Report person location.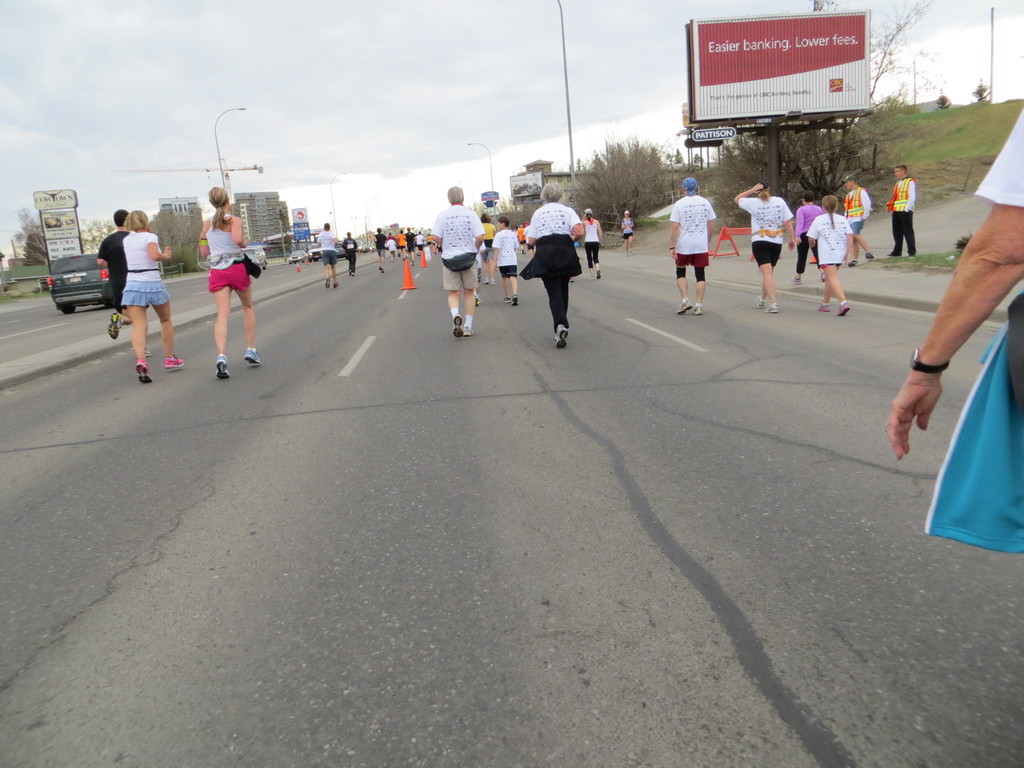
Report: detection(790, 191, 826, 286).
